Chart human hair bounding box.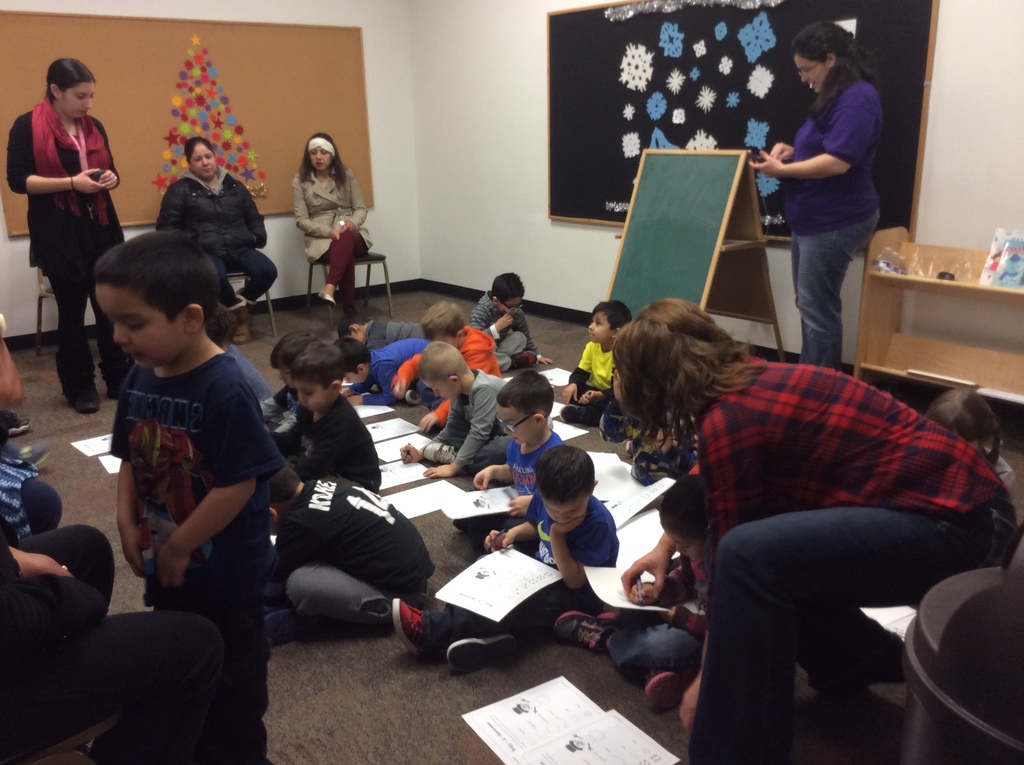
Charted: 592/303/630/331.
